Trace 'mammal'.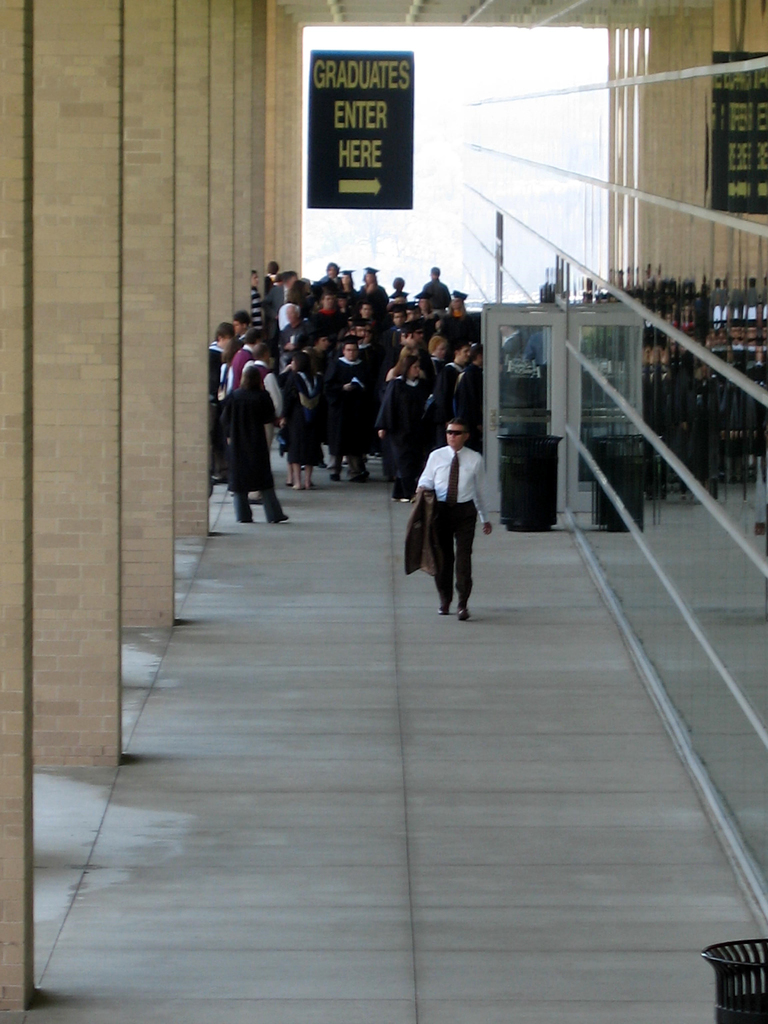
Traced to left=371, top=355, right=431, bottom=505.
